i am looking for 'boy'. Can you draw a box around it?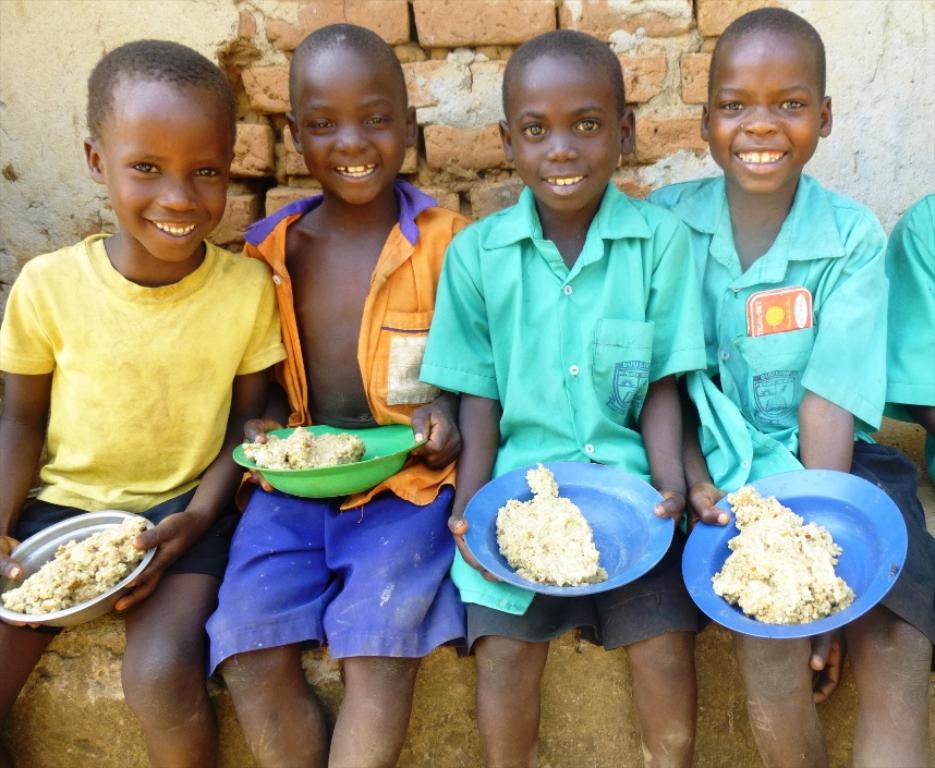
Sure, the bounding box is box=[0, 36, 289, 767].
